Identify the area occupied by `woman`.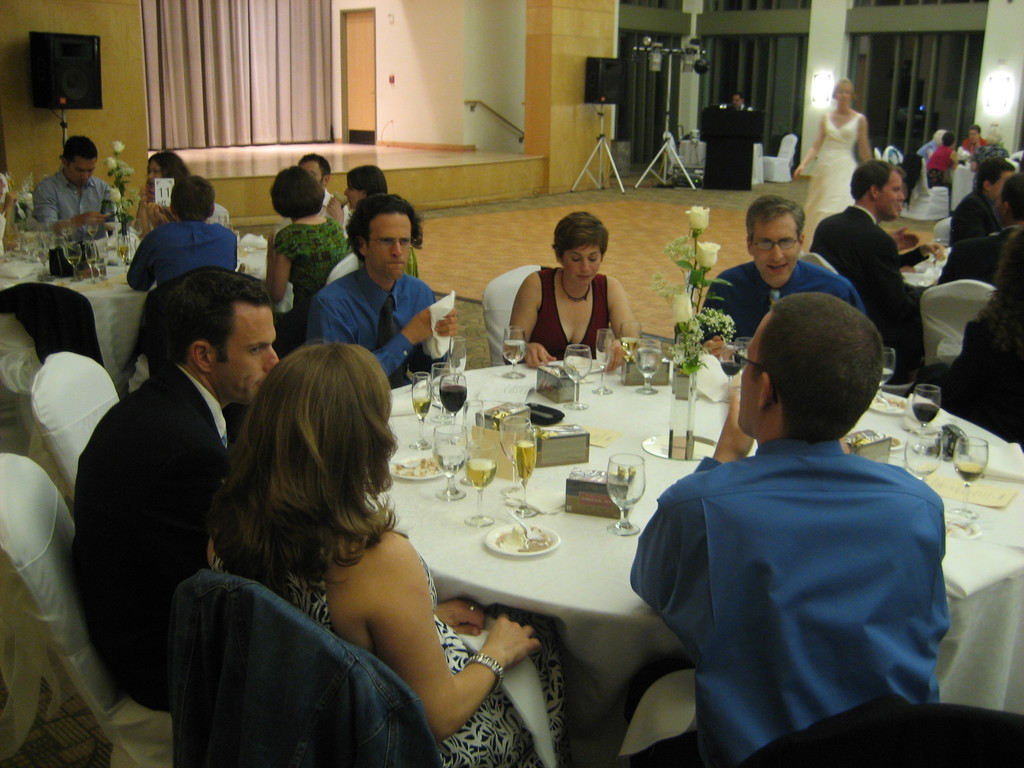
Area: 789, 82, 871, 246.
